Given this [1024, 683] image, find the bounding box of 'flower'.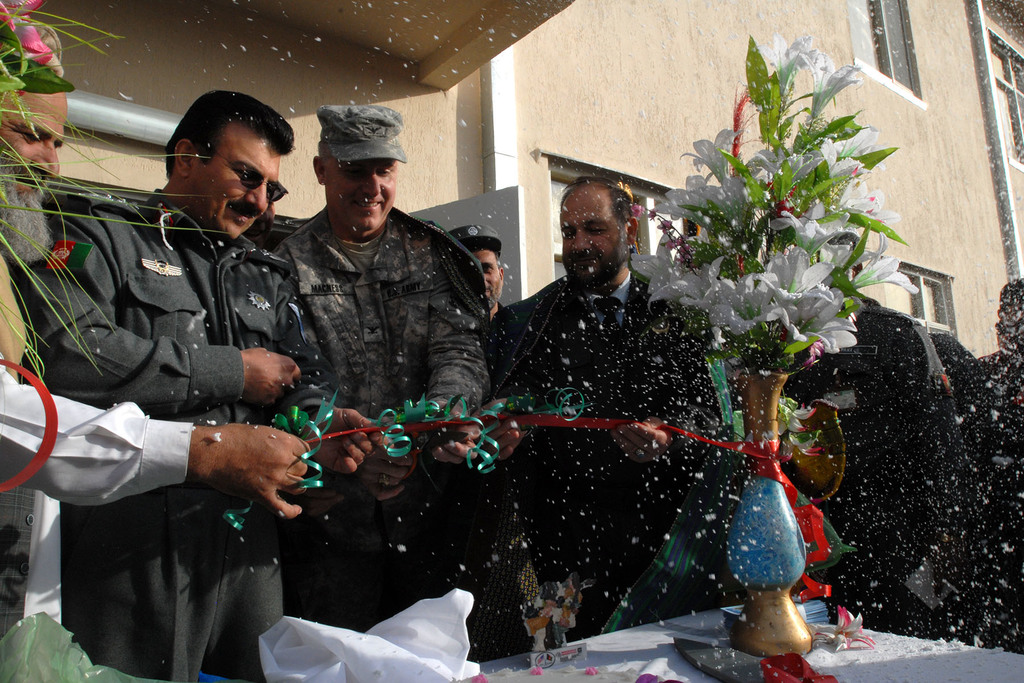
region(19, 23, 52, 62).
